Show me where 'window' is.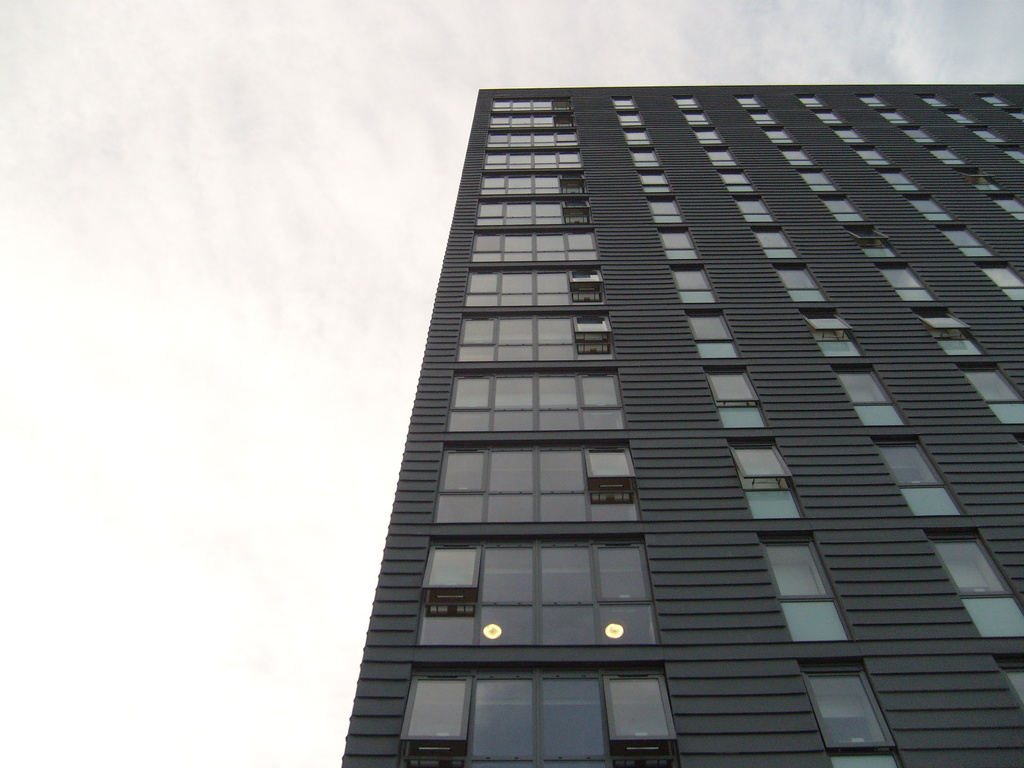
'window' is at bbox(876, 265, 927, 292).
